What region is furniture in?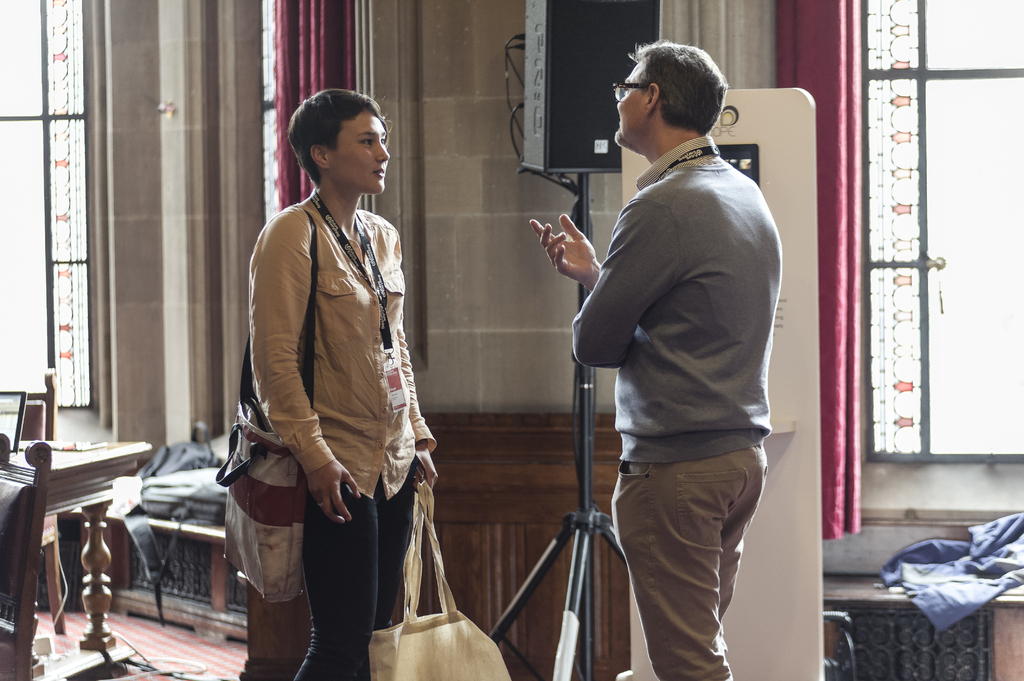
rect(22, 365, 63, 634).
